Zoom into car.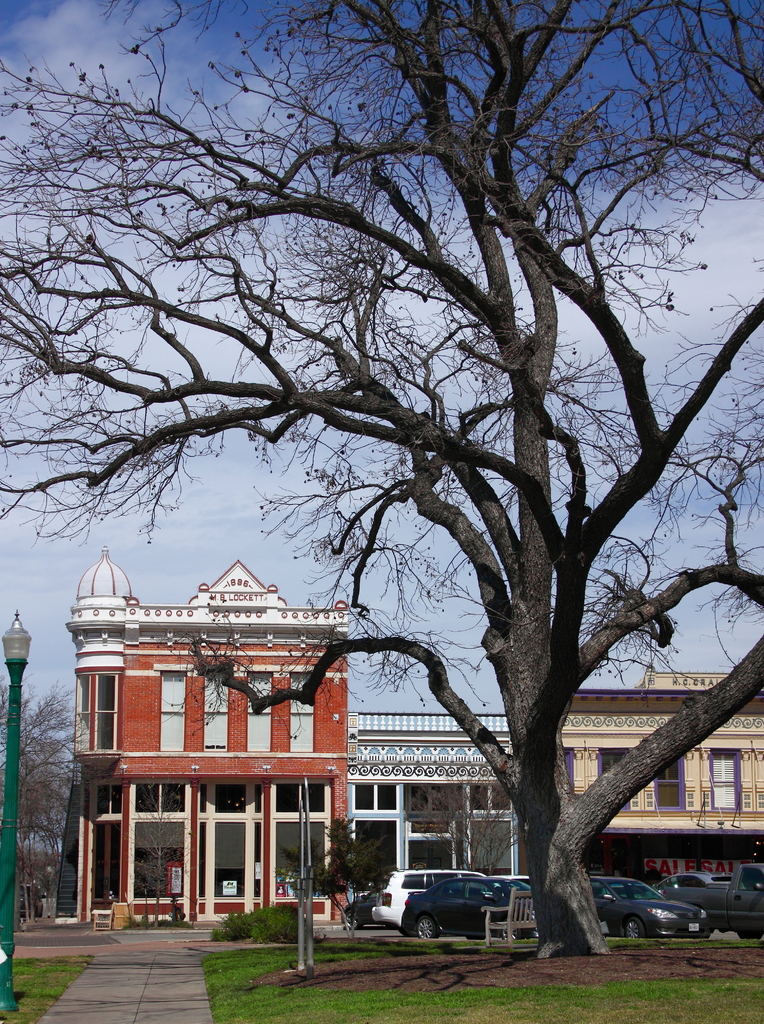
Zoom target: 596, 877, 706, 934.
